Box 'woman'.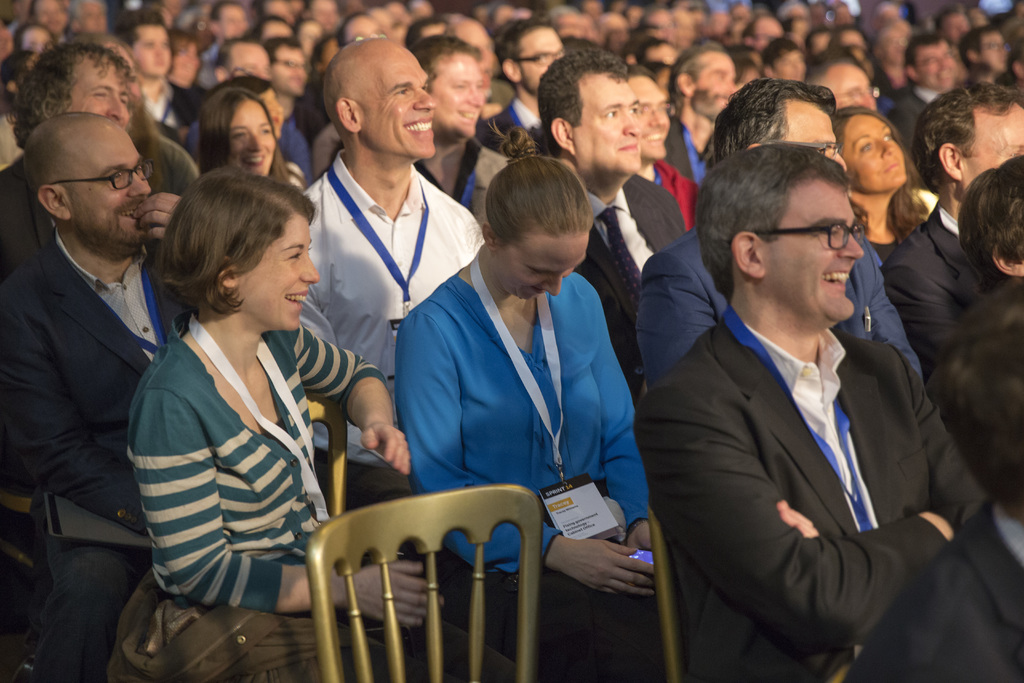
Rect(156, 26, 210, 131).
